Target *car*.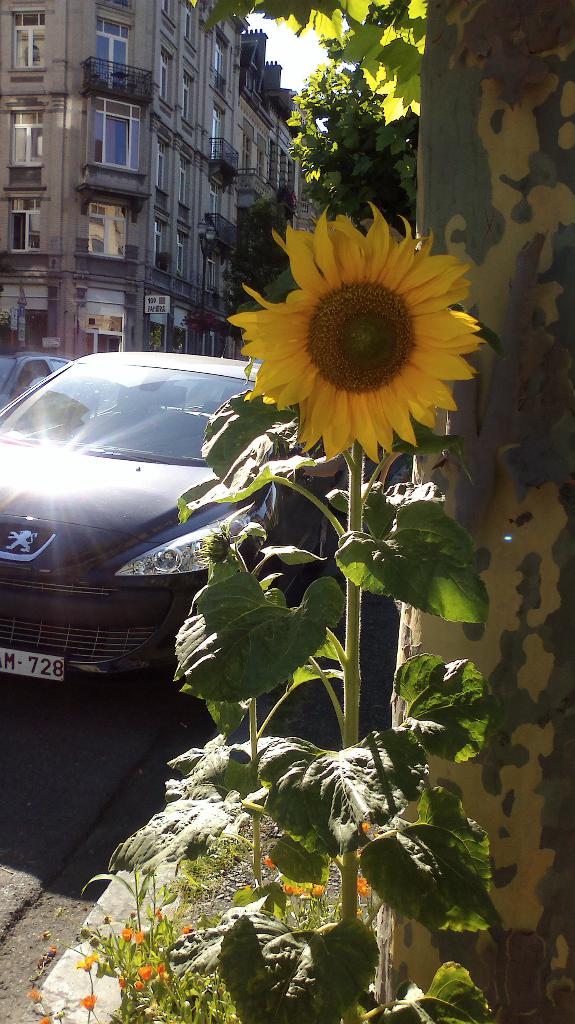
Target region: x1=0, y1=349, x2=355, y2=705.
